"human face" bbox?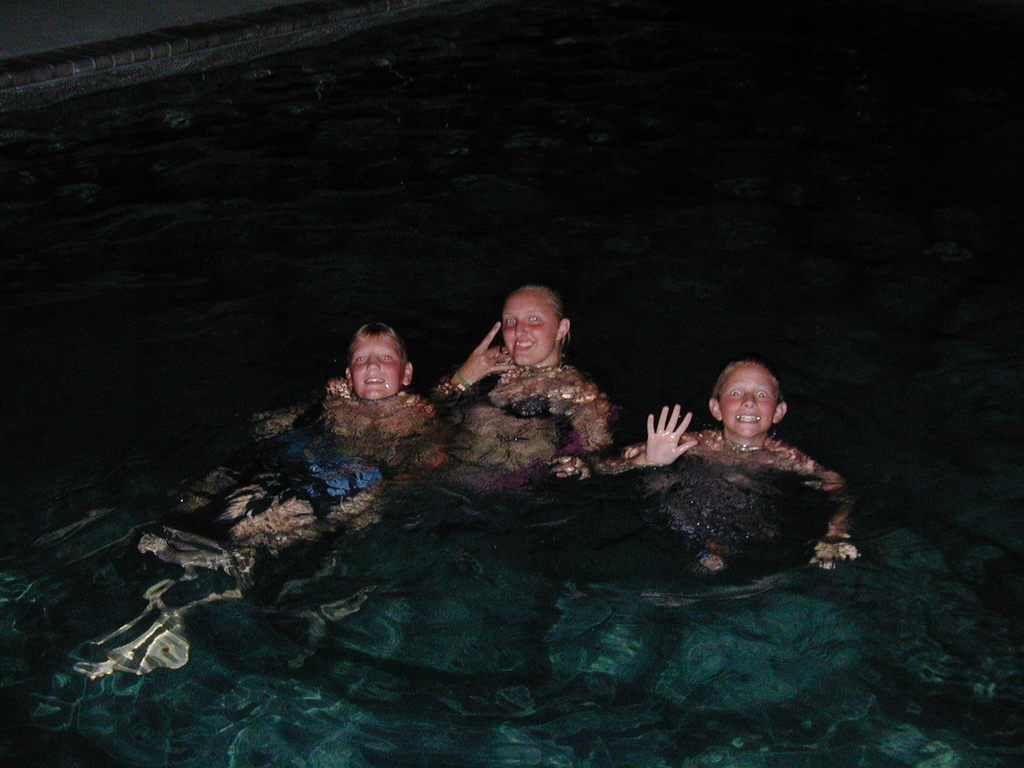
{"x1": 350, "y1": 332, "x2": 403, "y2": 401}
